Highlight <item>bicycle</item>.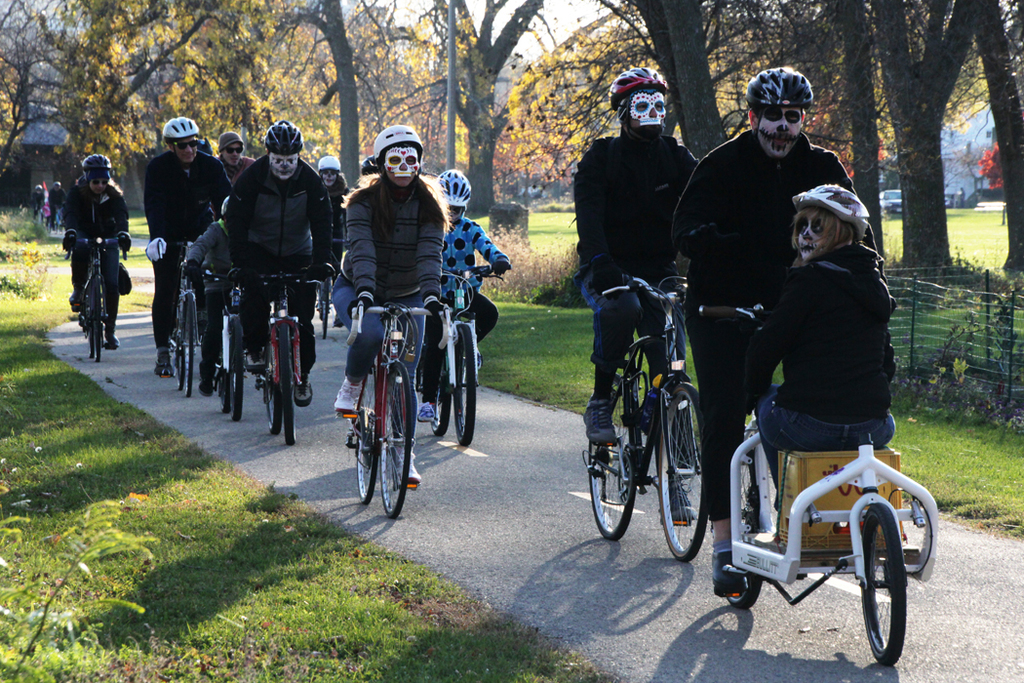
Highlighted region: bbox(195, 254, 250, 420).
